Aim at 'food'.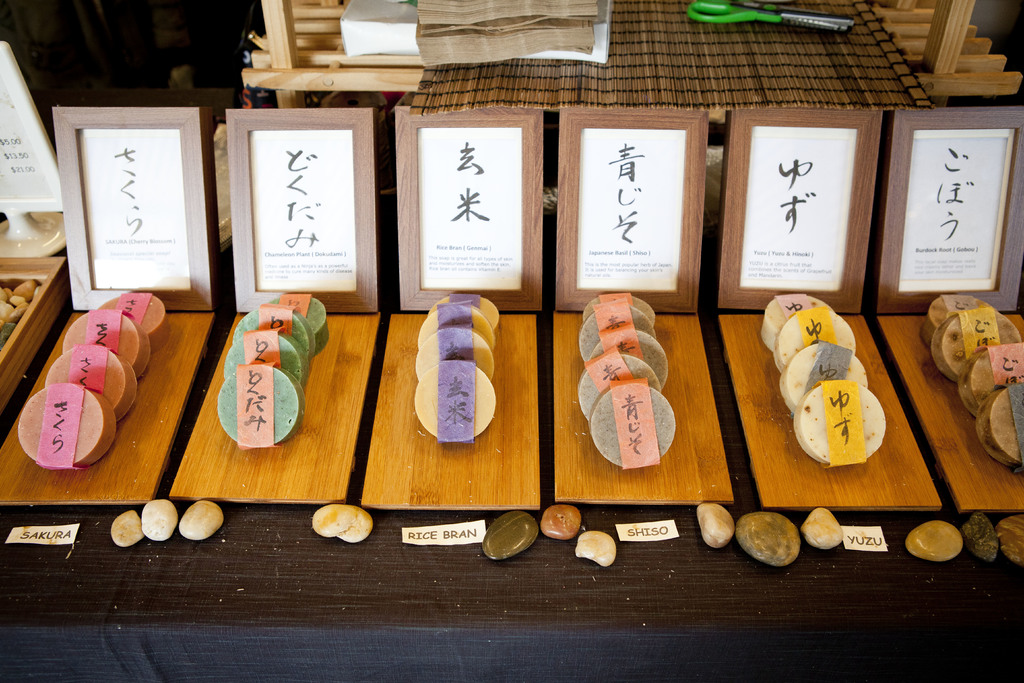
Aimed at [x1=743, y1=517, x2=817, y2=574].
